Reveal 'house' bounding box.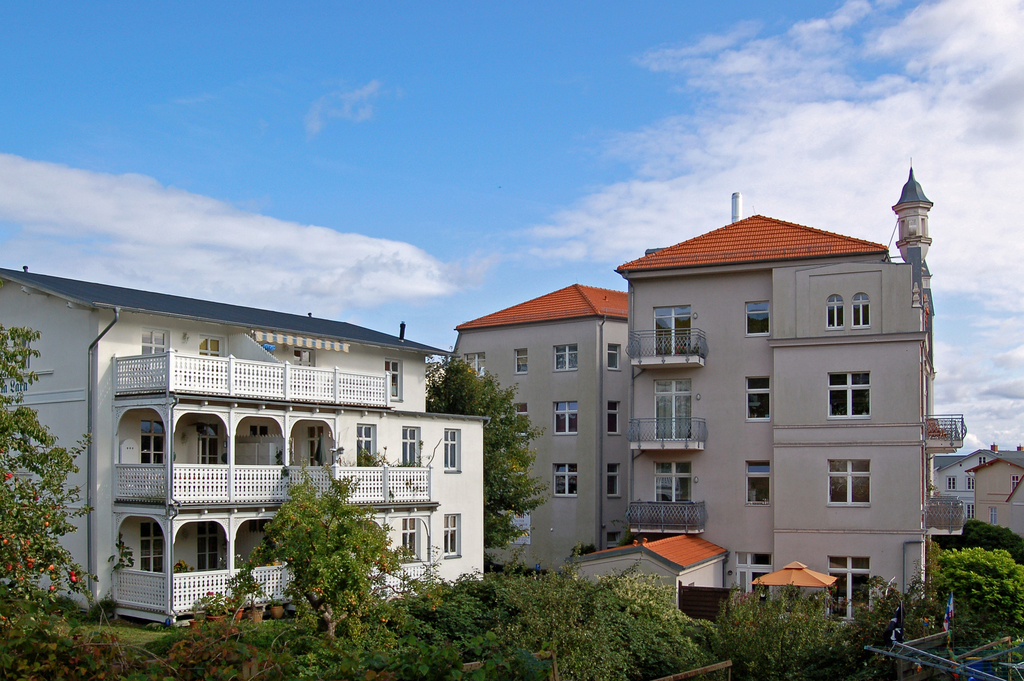
Revealed: 64,290,515,626.
